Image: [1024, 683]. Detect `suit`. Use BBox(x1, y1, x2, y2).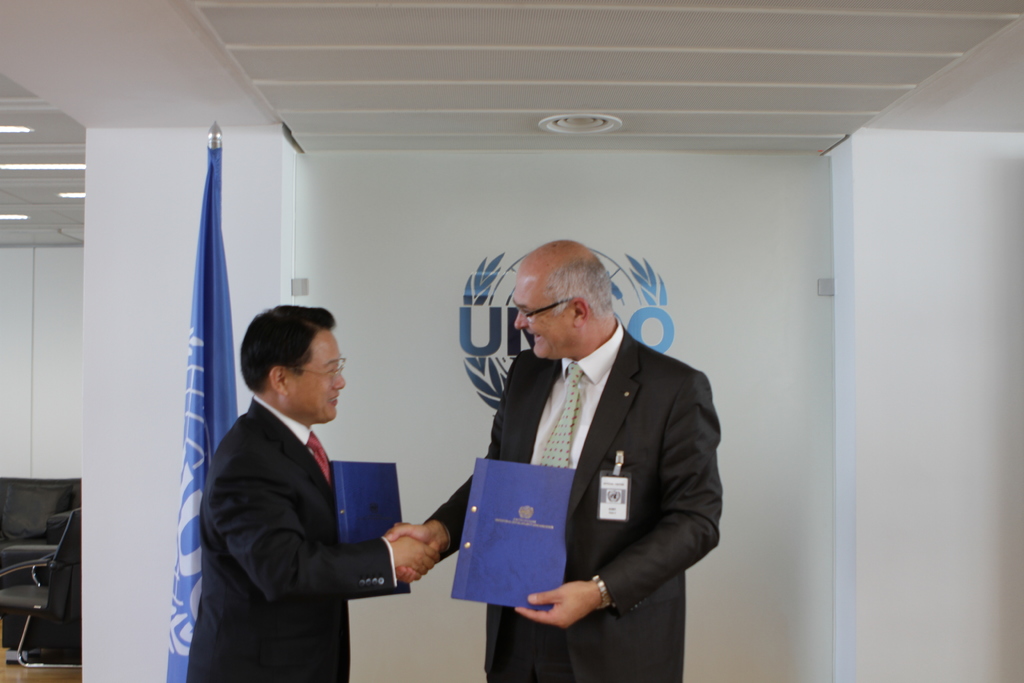
BBox(204, 290, 424, 660).
